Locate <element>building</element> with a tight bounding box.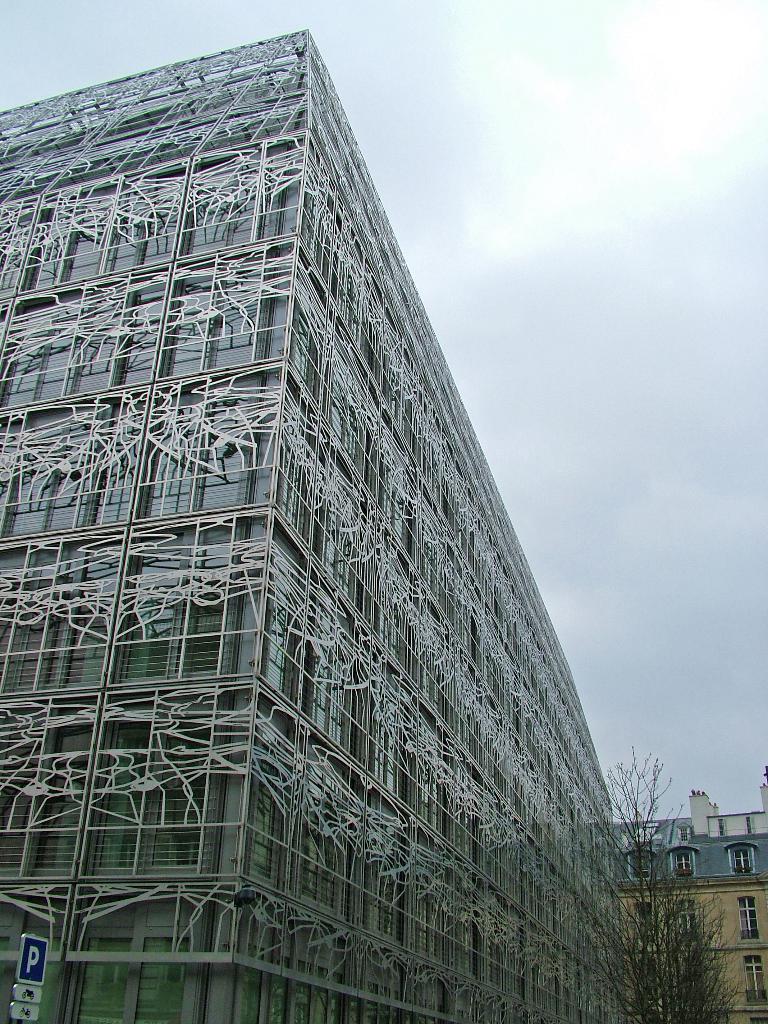
{"x1": 0, "y1": 28, "x2": 628, "y2": 1023}.
